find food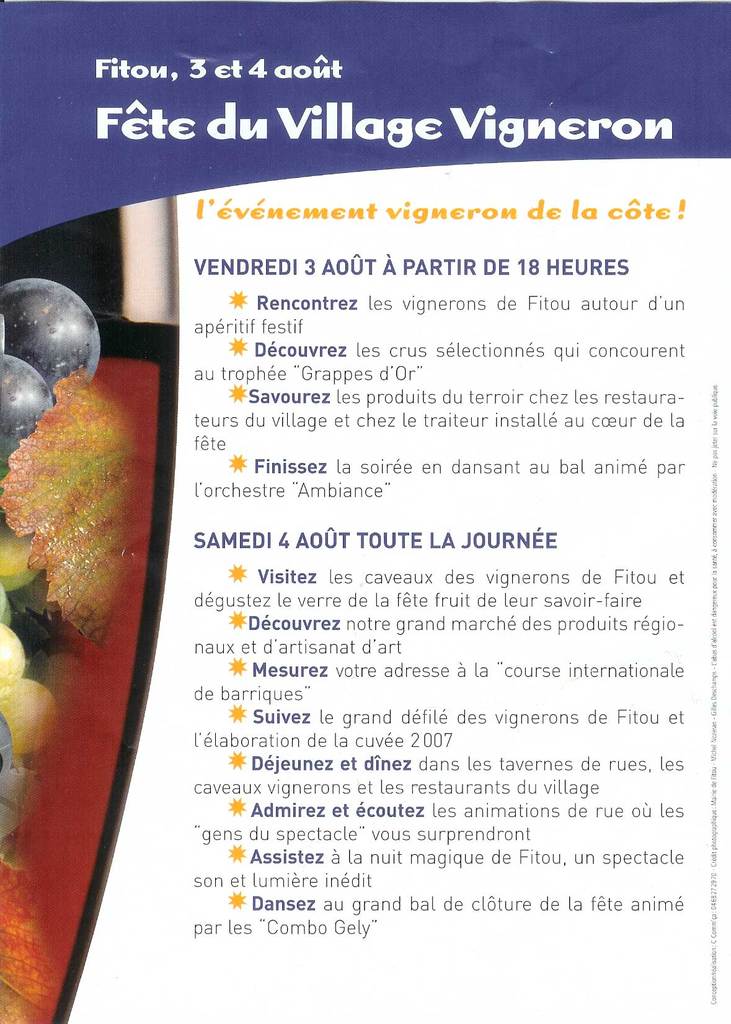
left=8, top=365, right=129, bottom=705
